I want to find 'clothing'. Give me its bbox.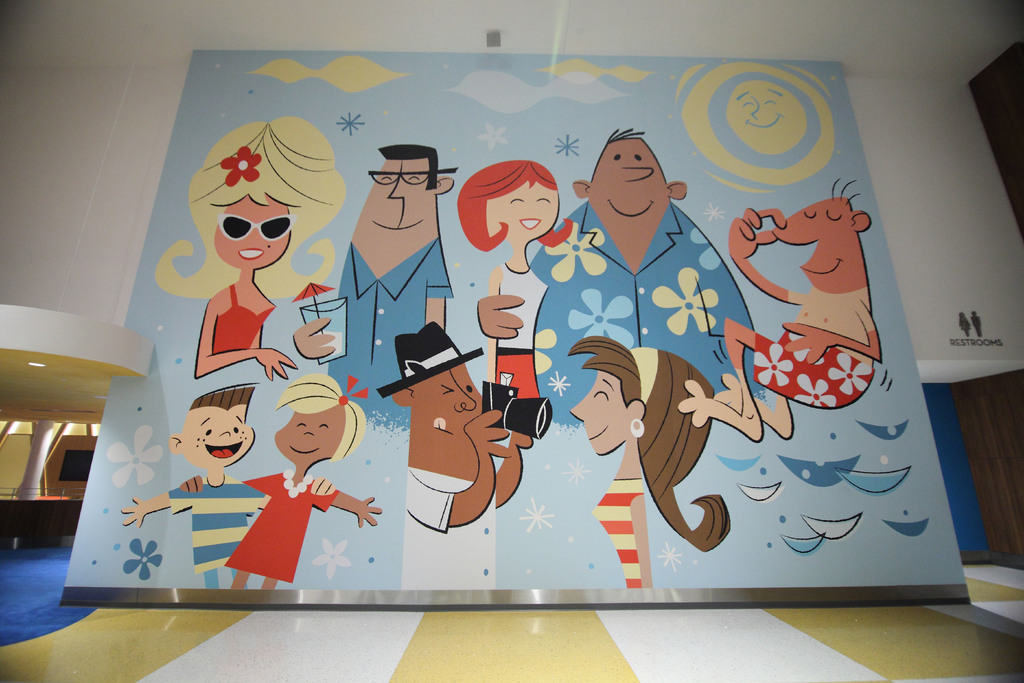
<box>598,474,649,583</box>.
